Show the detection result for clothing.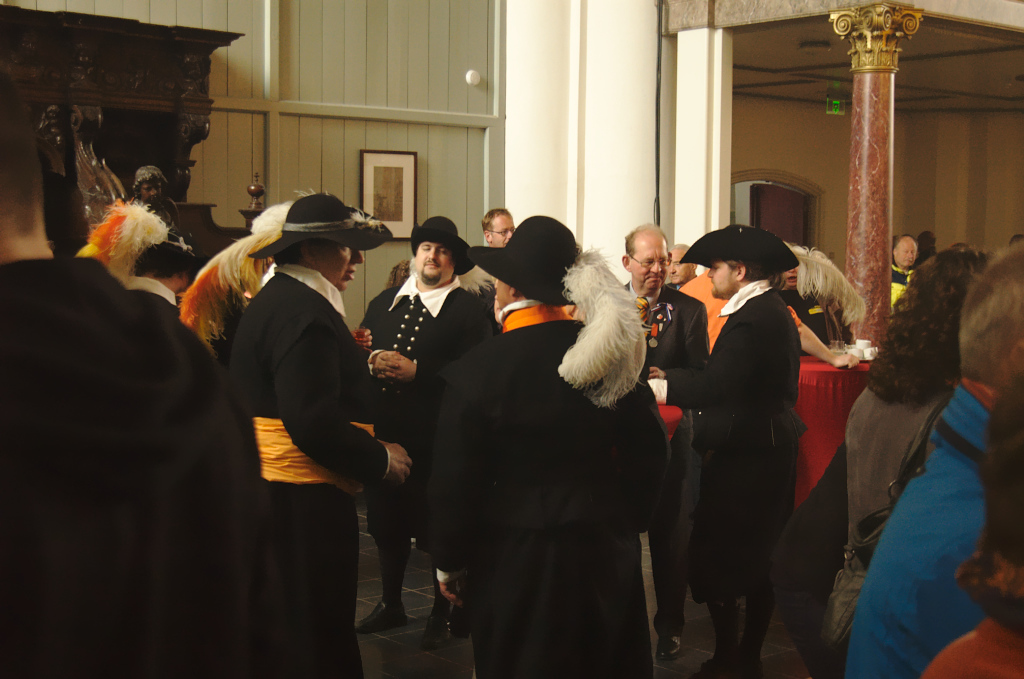
[634, 288, 715, 407].
